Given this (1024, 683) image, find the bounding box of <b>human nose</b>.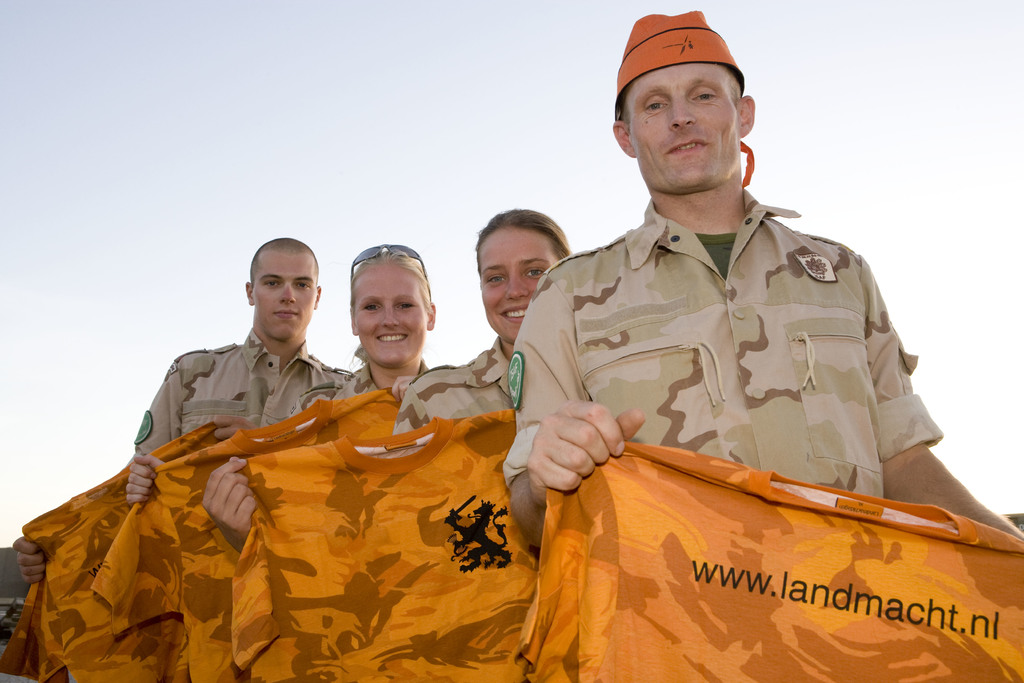
669, 93, 695, 128.
